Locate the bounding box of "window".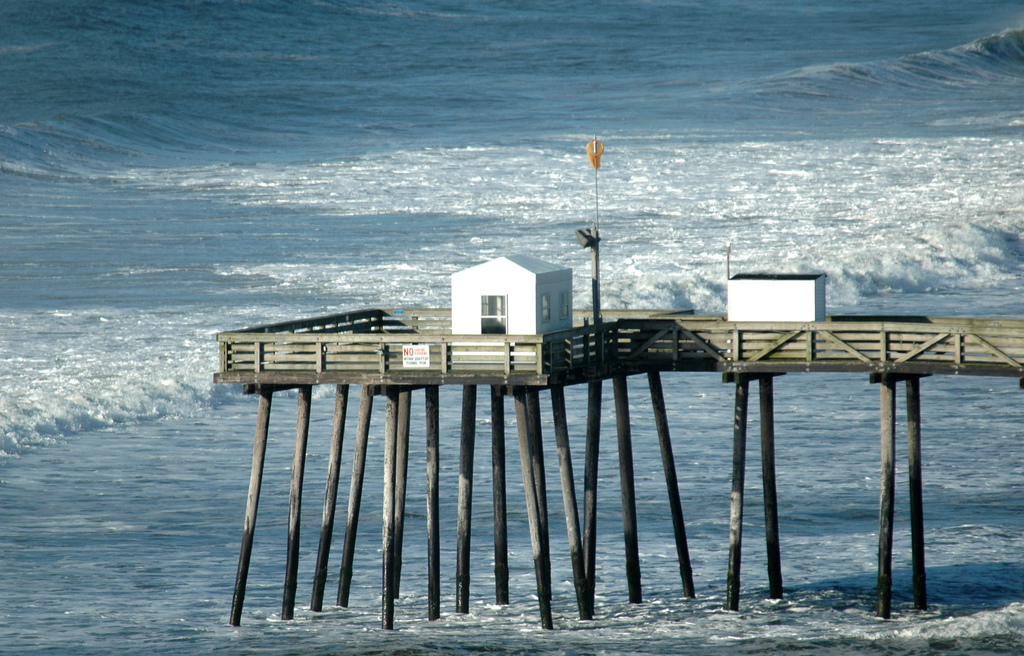
Bounding box: [left=540, top=293, right=552, bottom=321].
